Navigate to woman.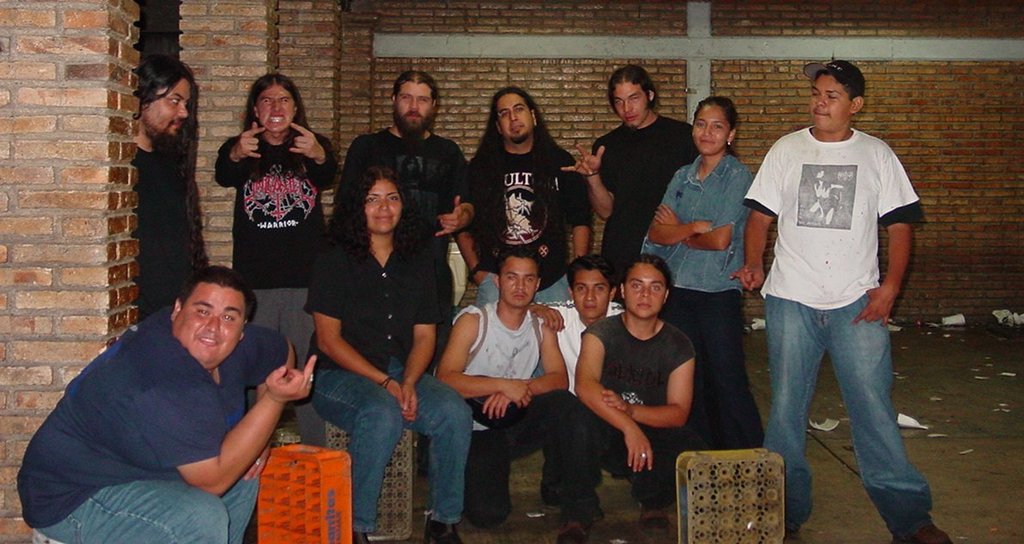
Navigation target: bbox(308, 165, 472, 543).
